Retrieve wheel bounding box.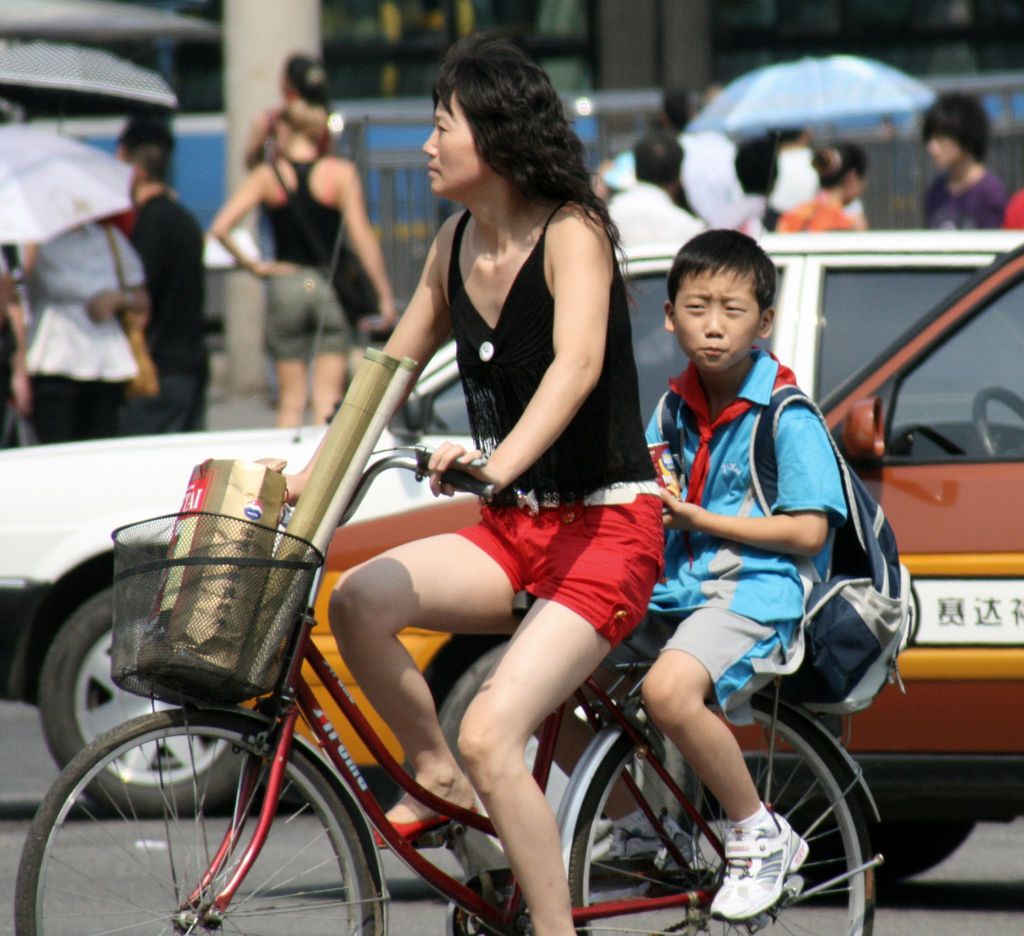
Bounding box: <box>454,865,556,935</box>.
